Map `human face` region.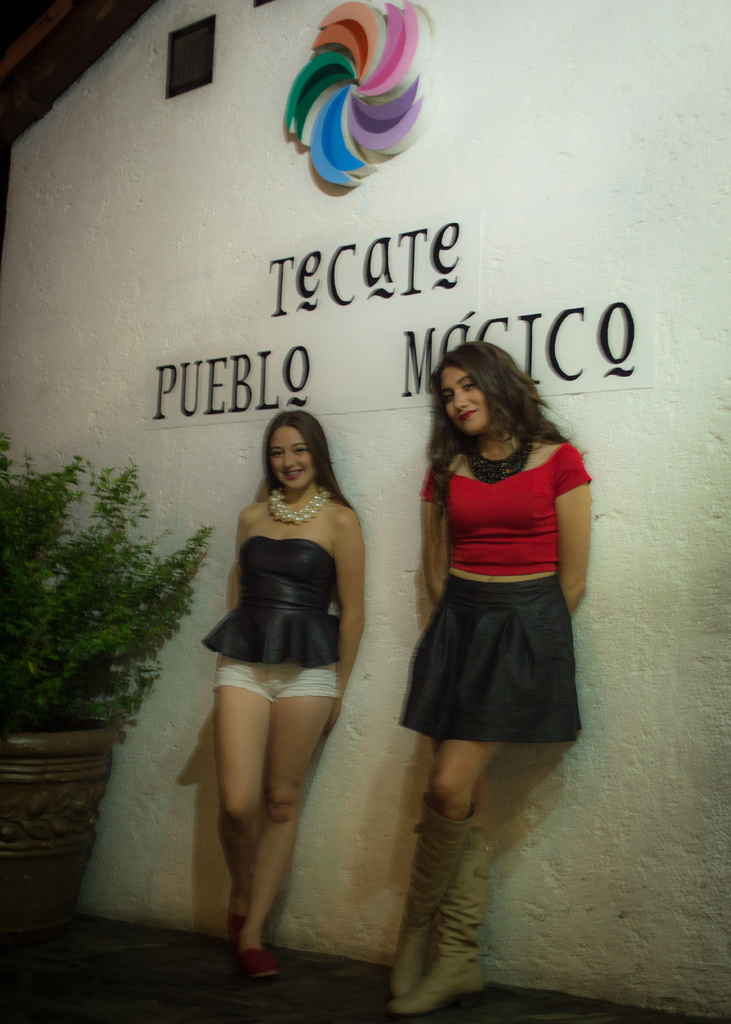
Mapped to 268,426,313,483.
